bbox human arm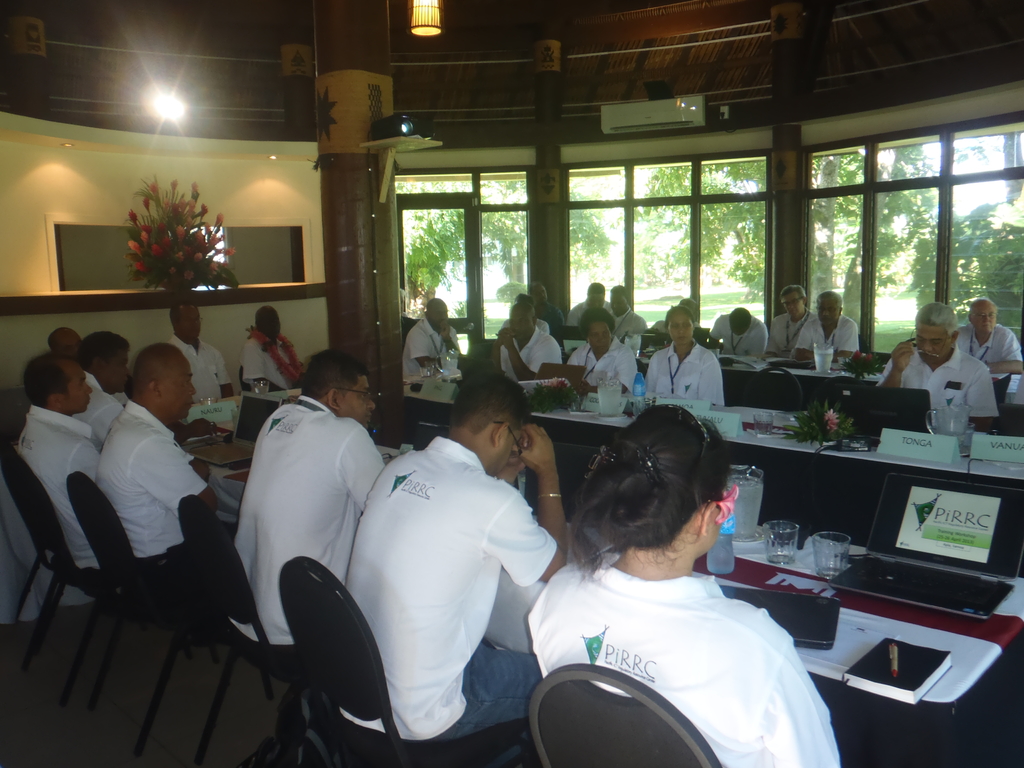
l=745, t=325, r=769, b=357
